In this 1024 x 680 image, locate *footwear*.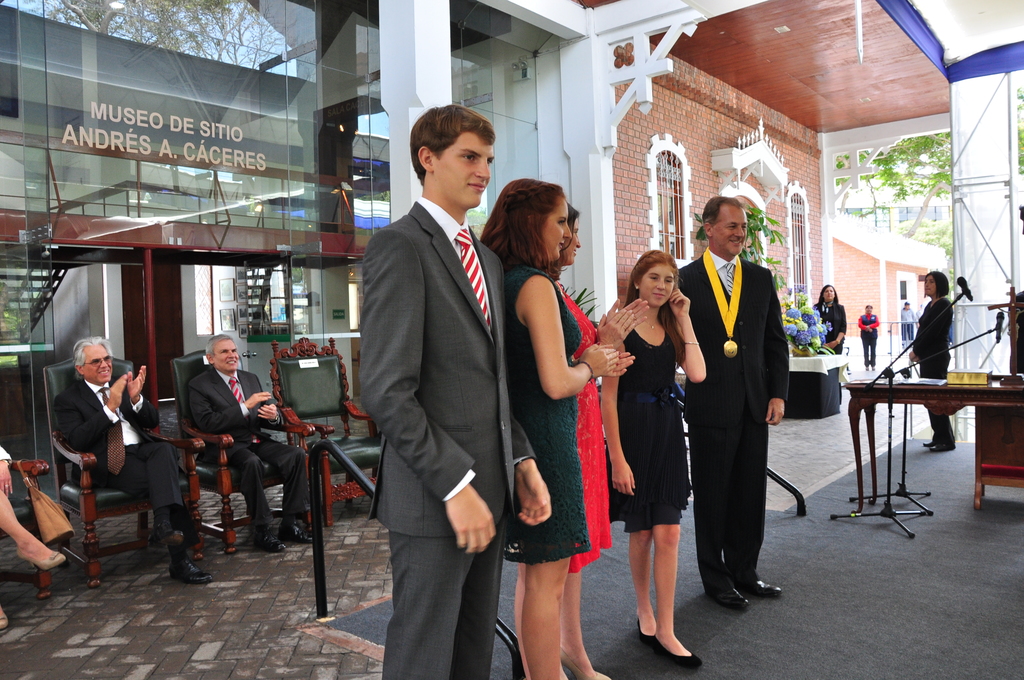
Bounding box: {"left": 746, "top": 578, "right": 783, "bottom": 600}.
